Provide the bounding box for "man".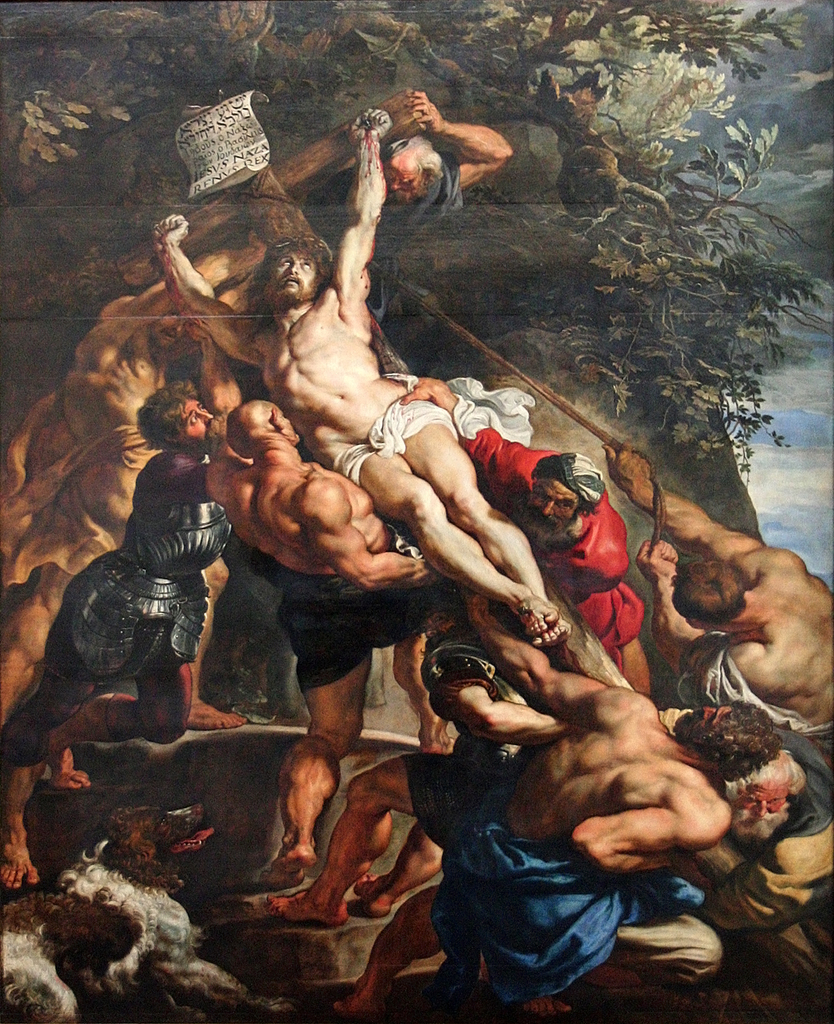
BBox(0, 384, 259, 804).
